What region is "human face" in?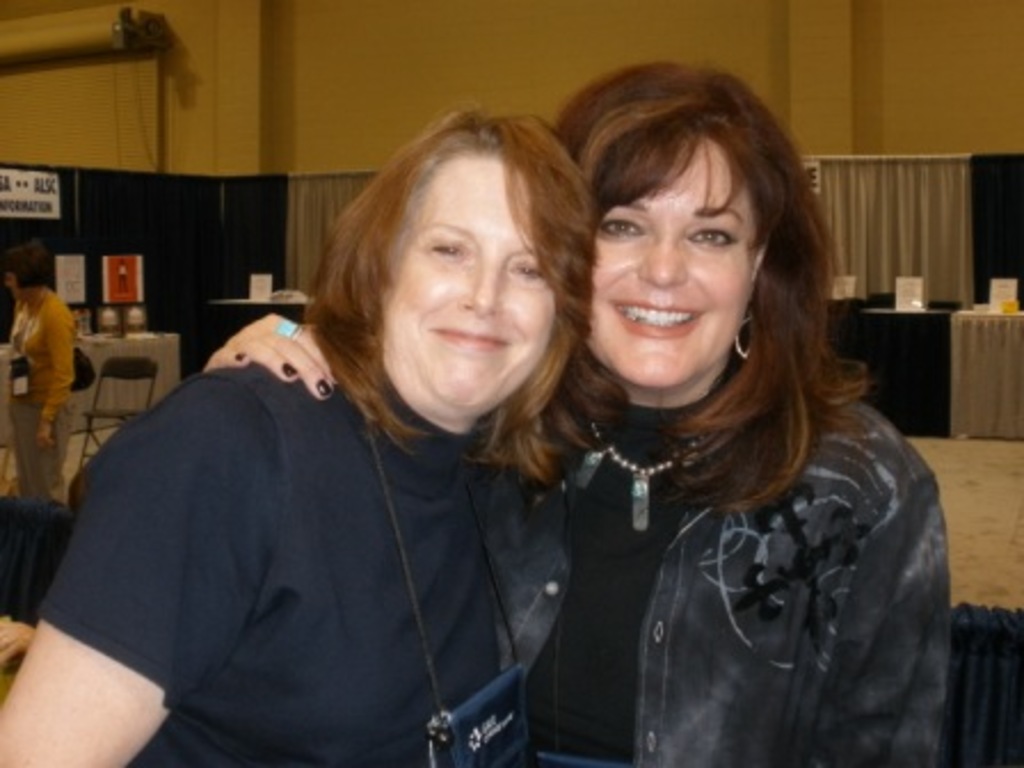
bbox=(578, 137, 759, 405).
